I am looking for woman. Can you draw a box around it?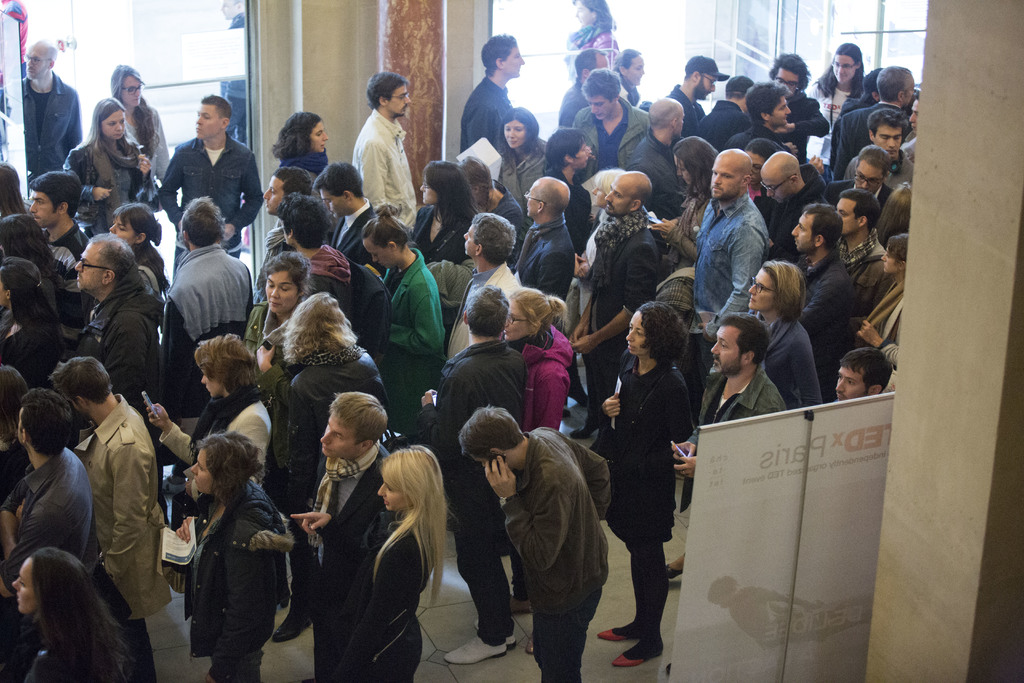
Sure, the bounding box is 139/325/283/526.
